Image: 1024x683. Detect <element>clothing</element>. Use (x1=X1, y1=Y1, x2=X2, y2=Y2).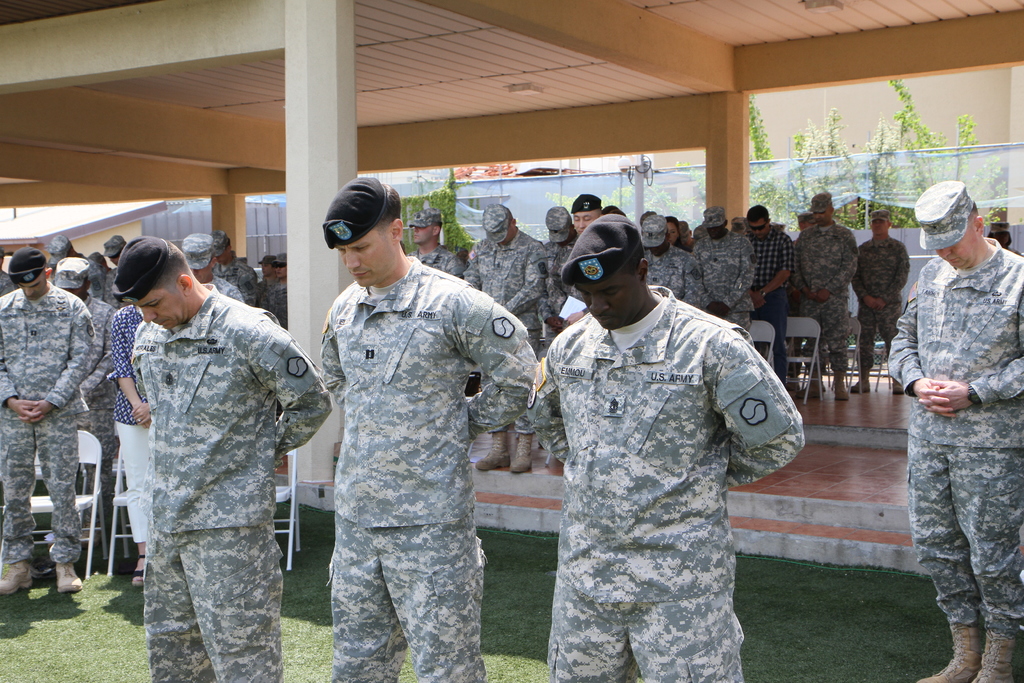
(x1=796, y1=289, x2=850, y2=366).
